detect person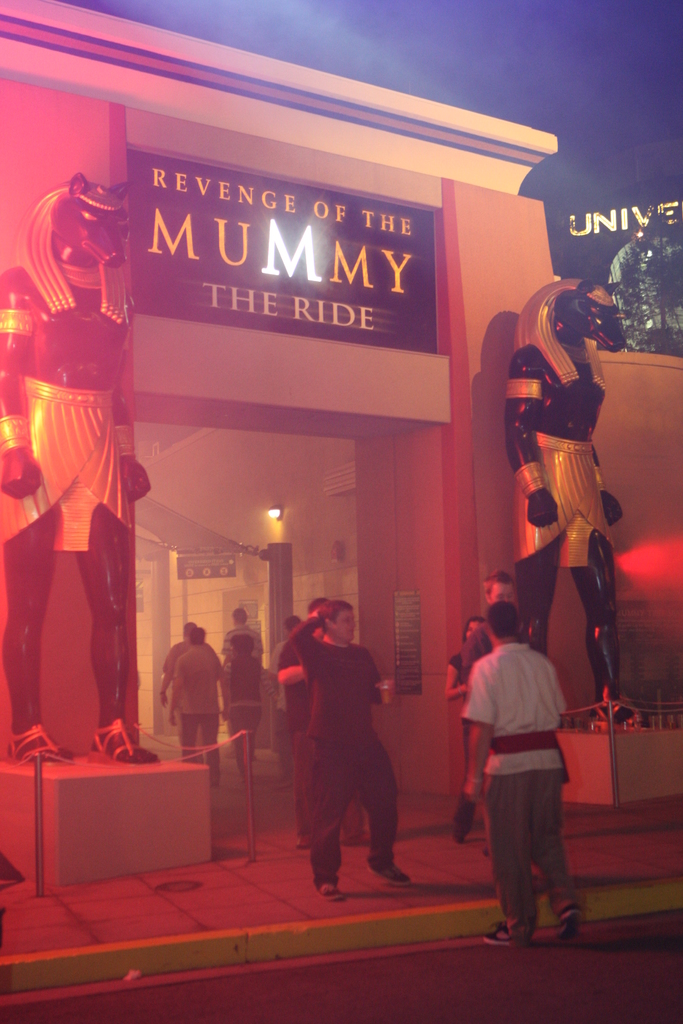
box(470, 573, 541, 660)
